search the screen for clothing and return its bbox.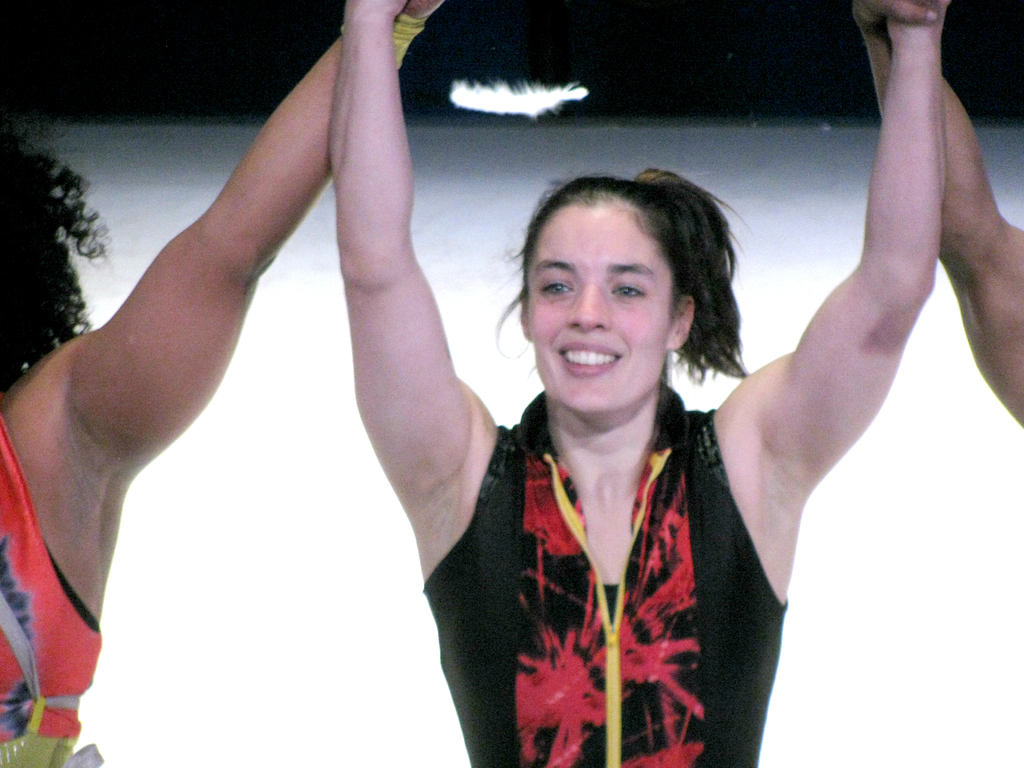
Found: region(0, 384, 104, 767).
